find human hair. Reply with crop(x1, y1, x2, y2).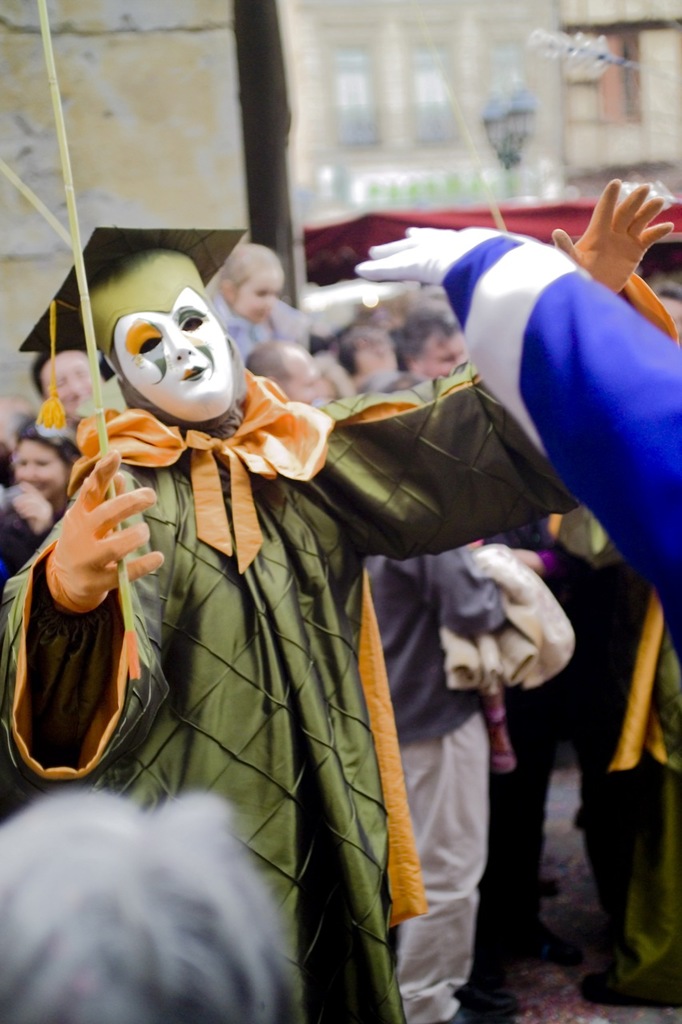
crop(26, 355, 54, 401).
